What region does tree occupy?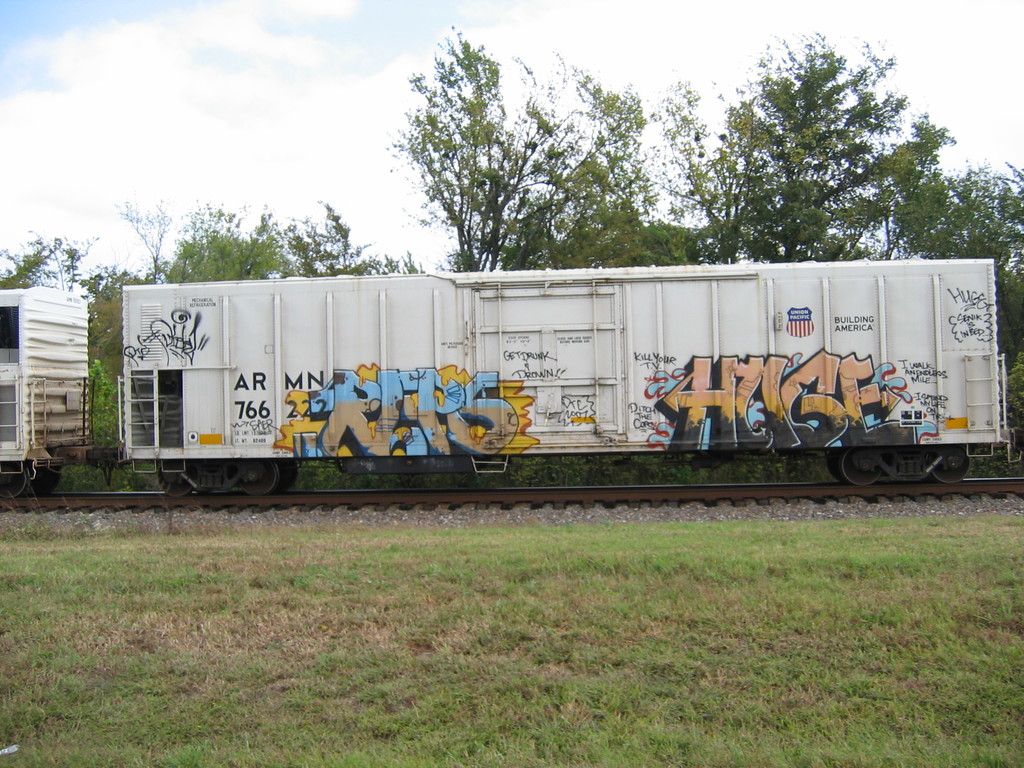
x1=688 y1=64 x2=960 y2=254.
